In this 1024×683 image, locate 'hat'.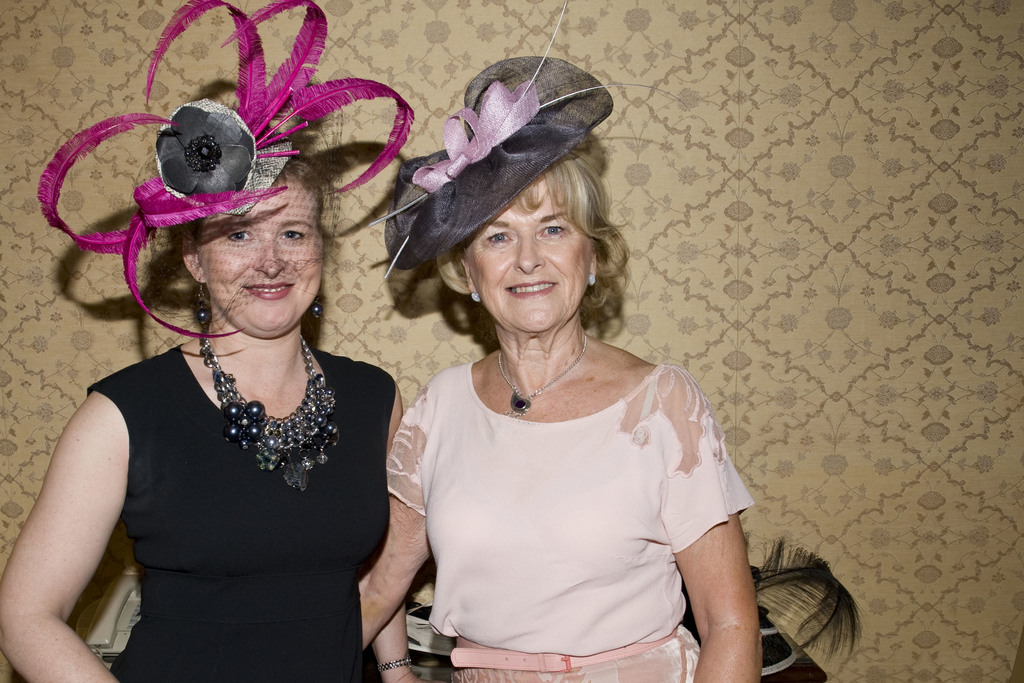
Bounding box: (left=36, top=0, right=414, bottom=338).
